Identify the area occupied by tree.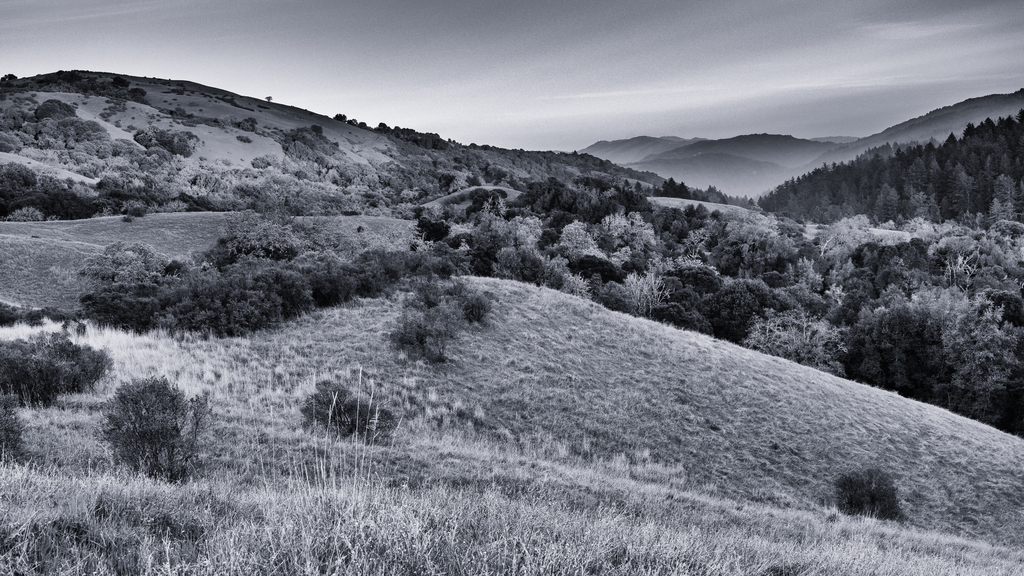
Area: {"x1": 650, "y1": 205, "x2": 810, "y2": 347}.
